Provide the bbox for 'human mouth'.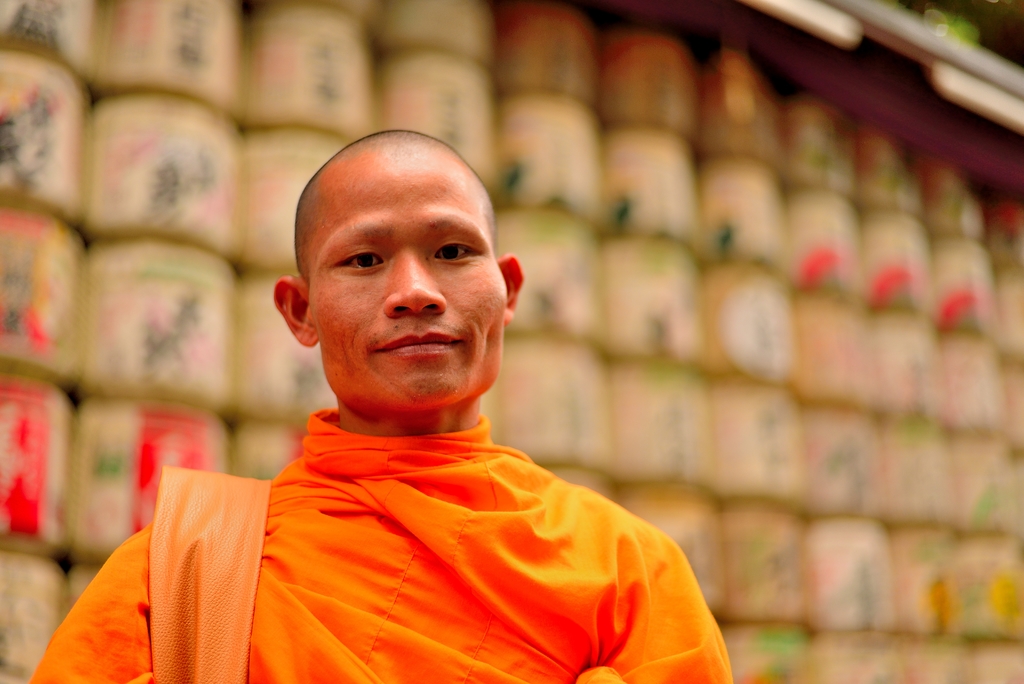
(371,327,465,361).
